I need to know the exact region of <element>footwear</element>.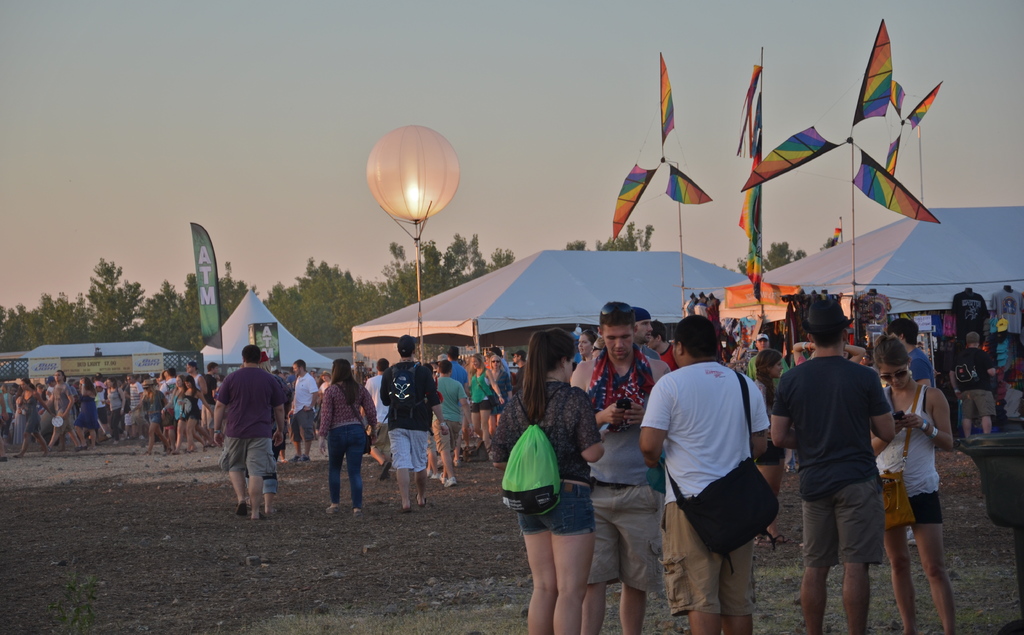
Region: region(440, 472, 446, 484).
